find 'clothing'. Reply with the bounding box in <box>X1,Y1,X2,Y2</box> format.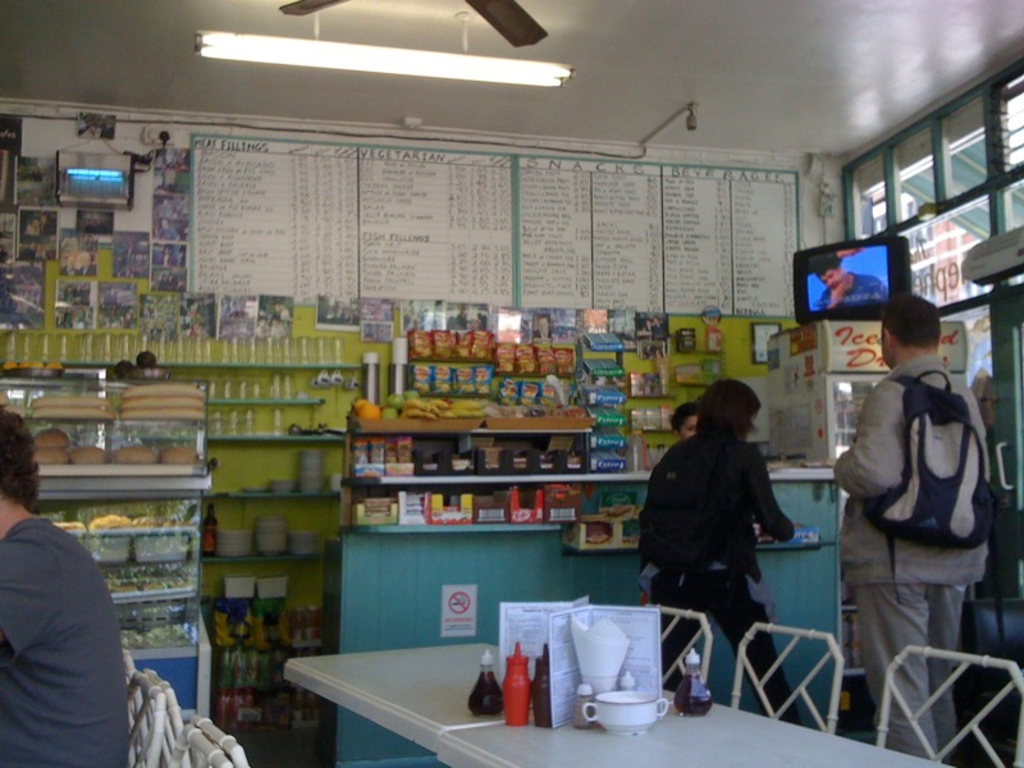
<box>637,431,804,724</box>.
